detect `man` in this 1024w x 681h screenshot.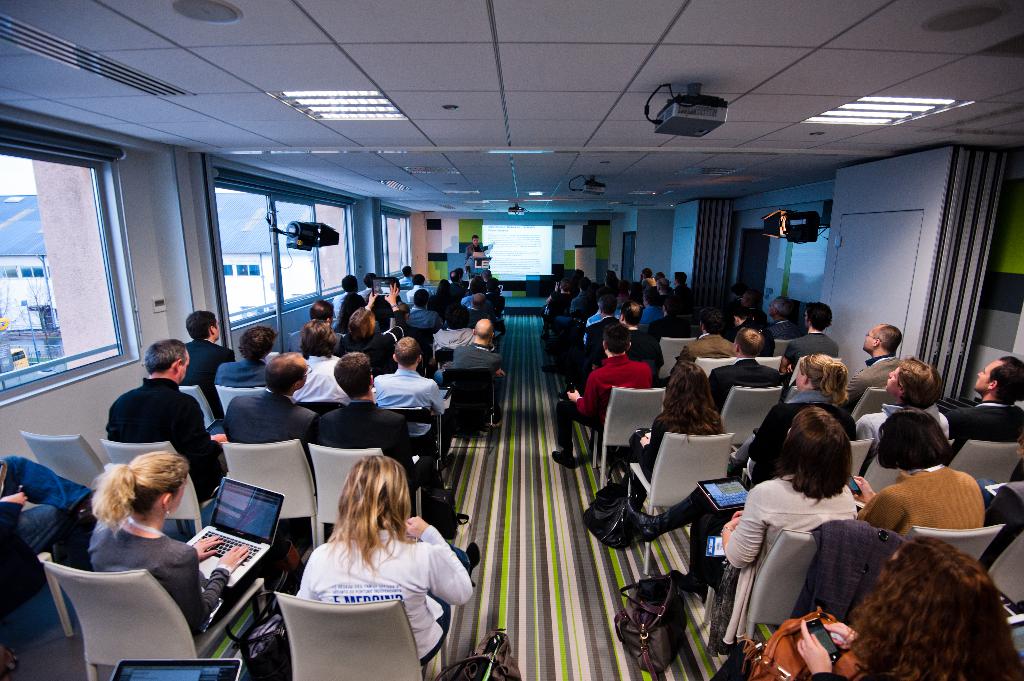
Detection: x1=676 y1=307 x2=736 y2=364.
